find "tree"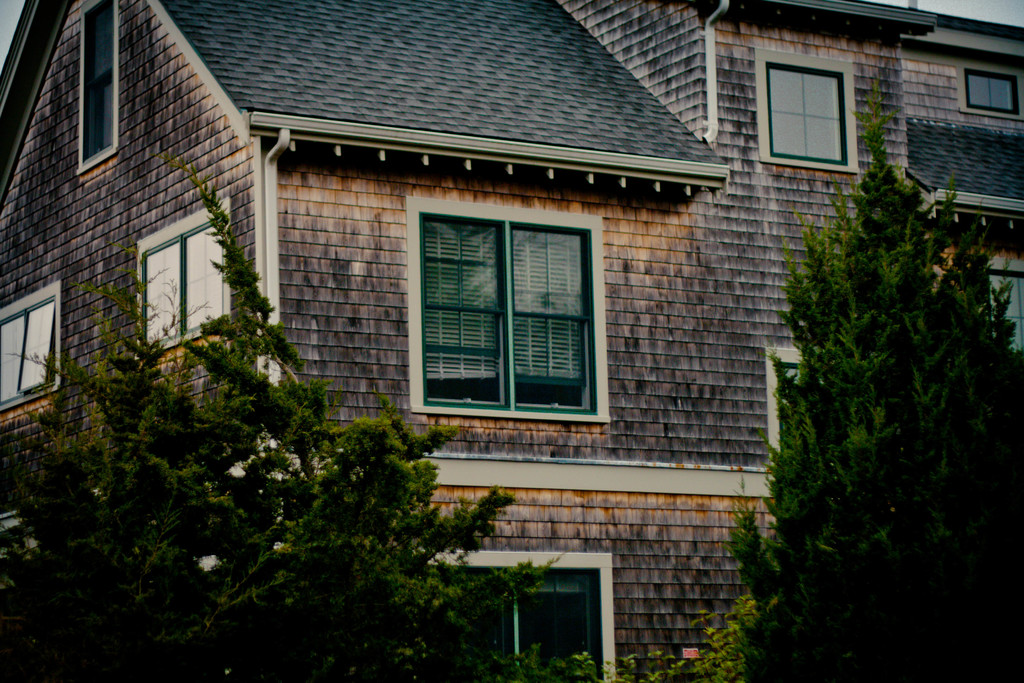
bbox(0, 151, 567, 682)
